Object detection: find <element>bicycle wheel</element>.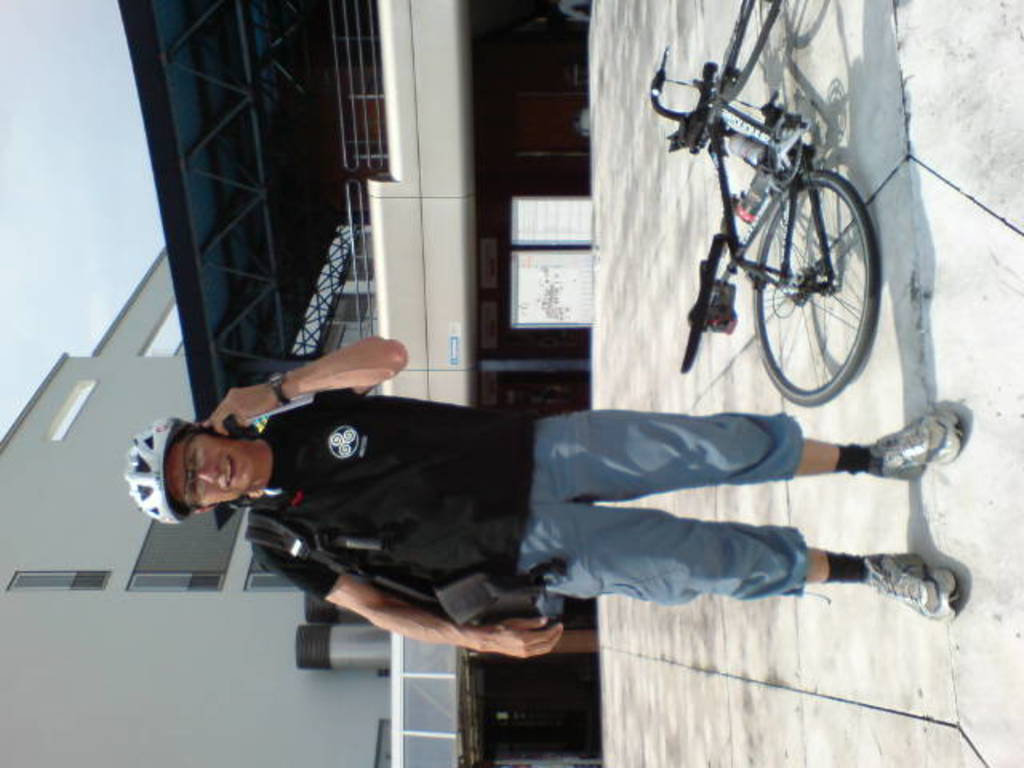
x1=717, y1=0, x2=784, y2=104.
